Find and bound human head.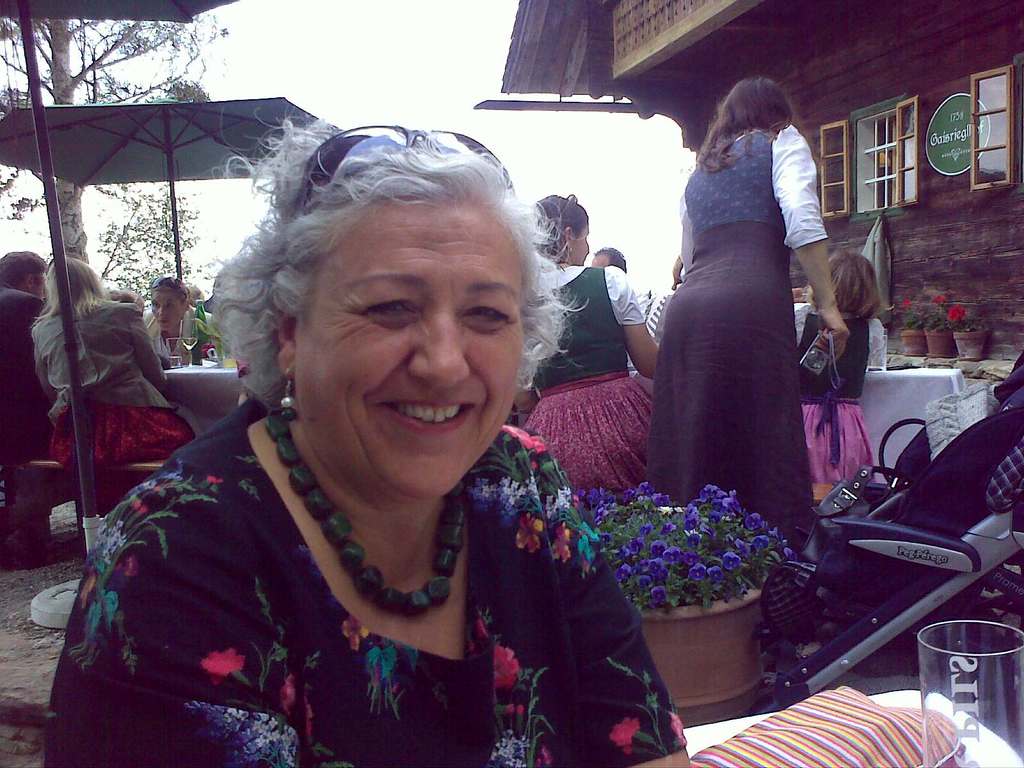
Bound: [150,280,194,331].
